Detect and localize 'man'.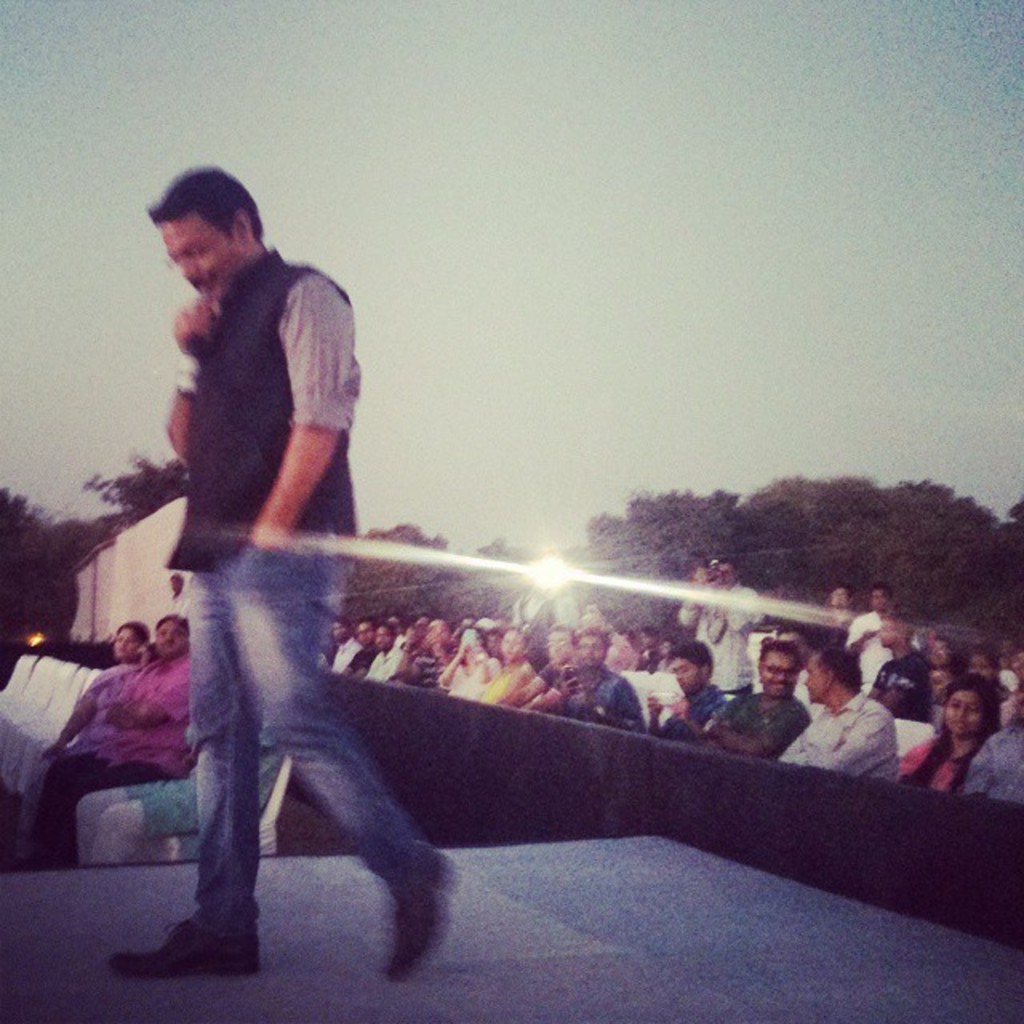
Localized at (left=805, top=589, right=858, bottom=638).
